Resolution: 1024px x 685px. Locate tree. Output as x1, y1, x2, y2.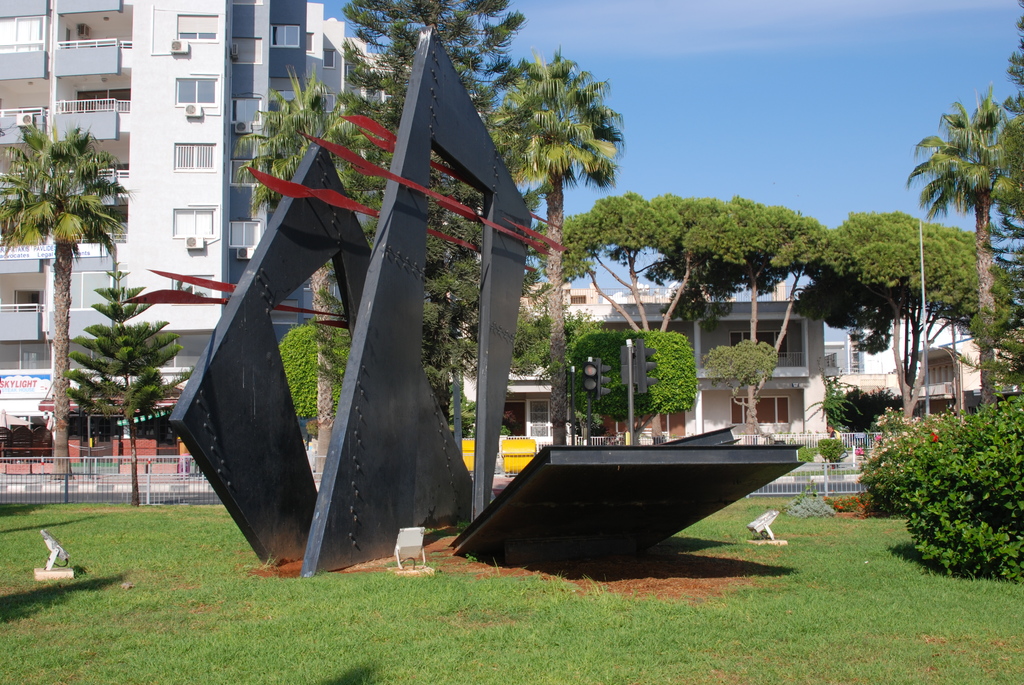
904, 94, 1023, 416.
